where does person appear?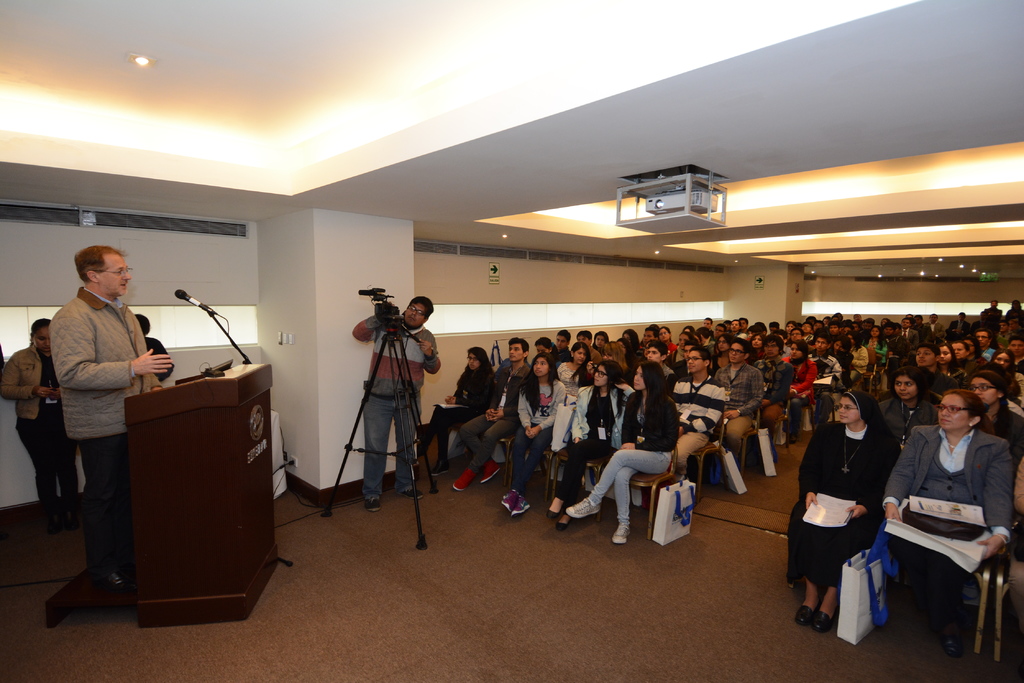
Appears at region(720, 346, 758, 467).
